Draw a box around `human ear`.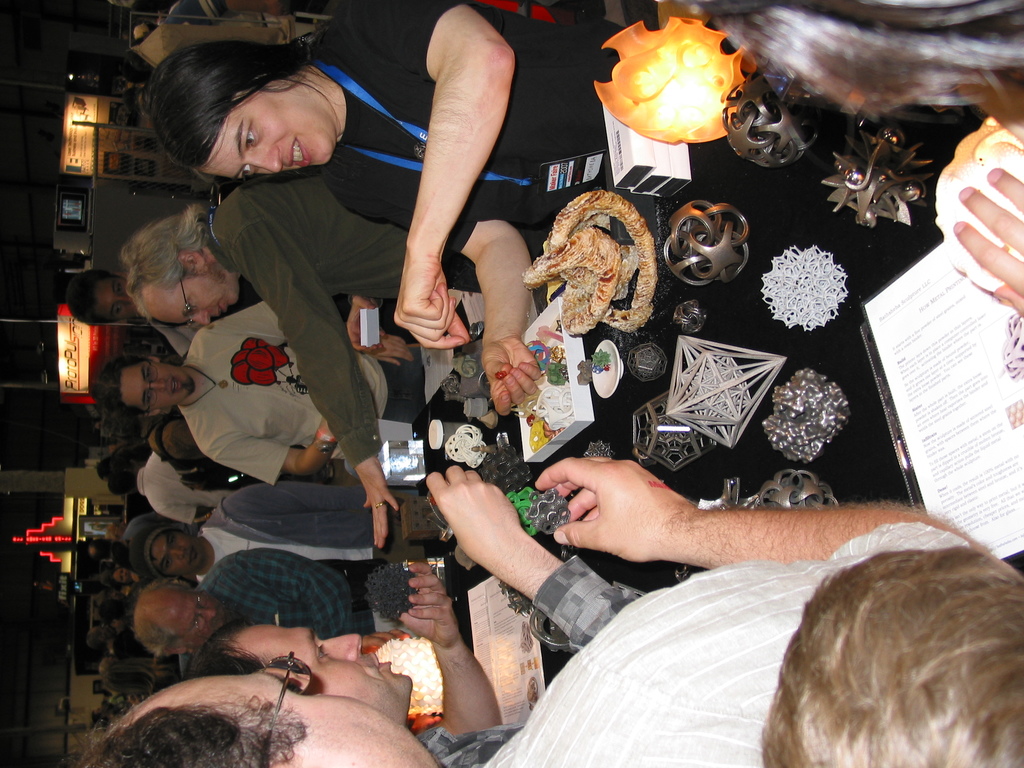
<box>166,647,182,660</box>.
